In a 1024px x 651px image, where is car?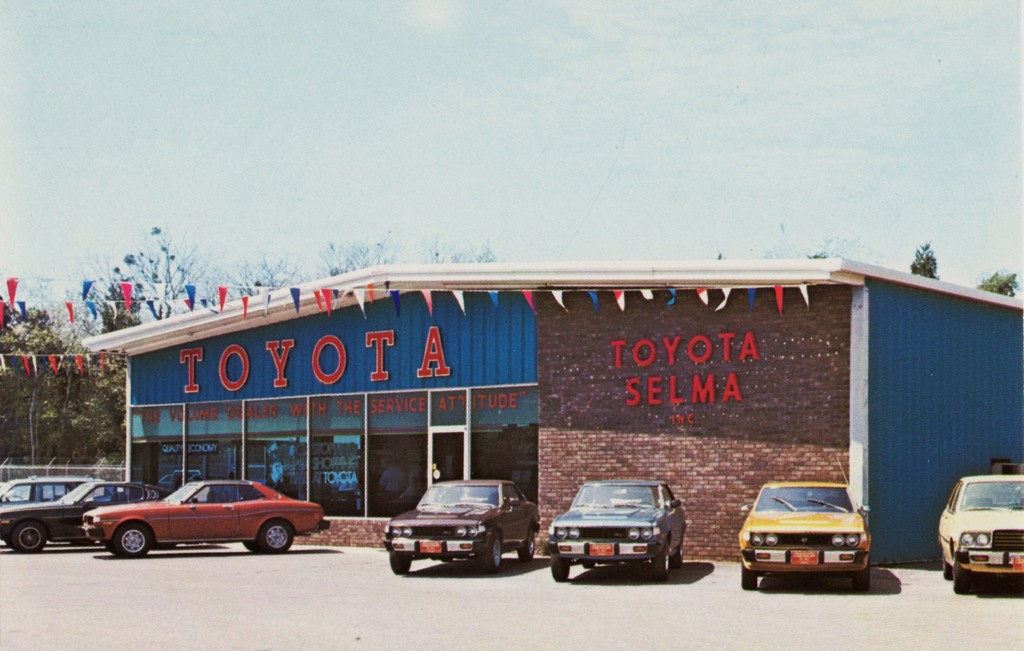
{"left": 924, "top": 465, "right": 1023, "bottom": 598}.
